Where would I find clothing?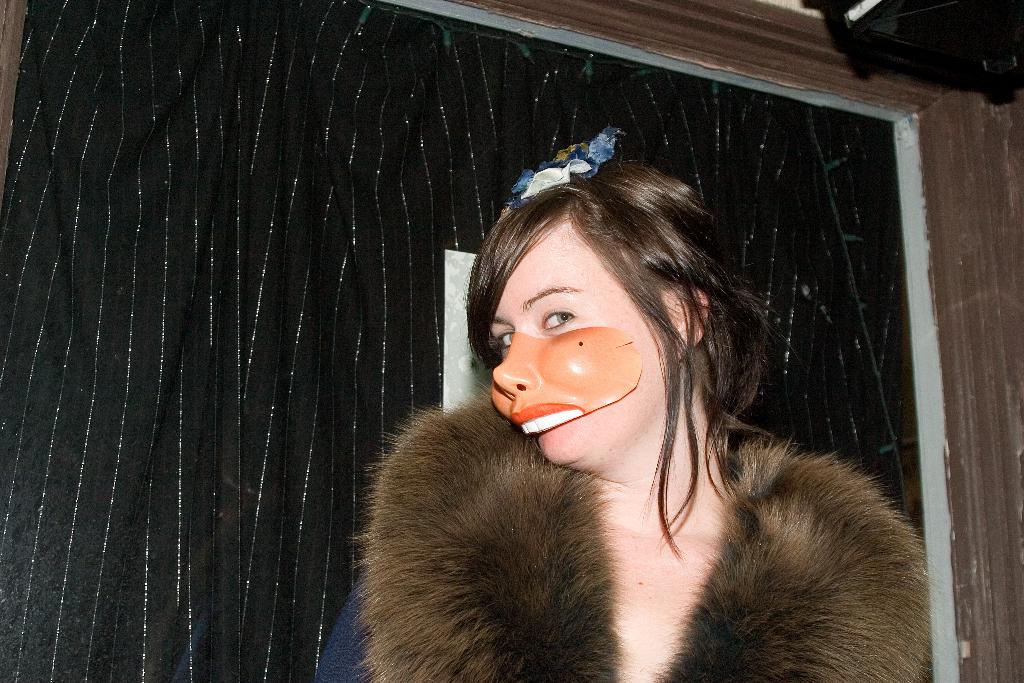
At [367,306,909,682].
